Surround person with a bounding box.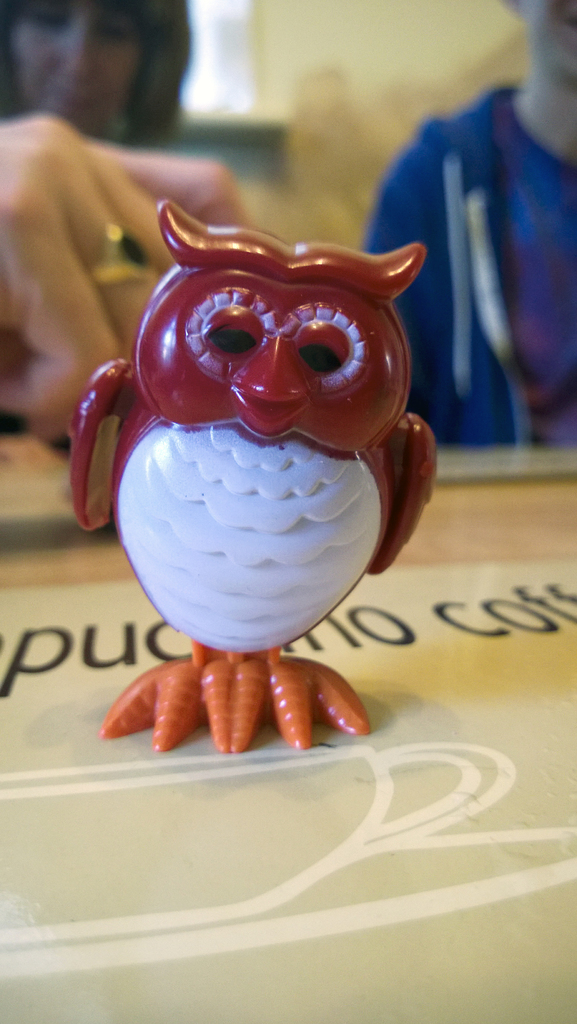
x1=365, y1=0, x2=576, y2=449.
